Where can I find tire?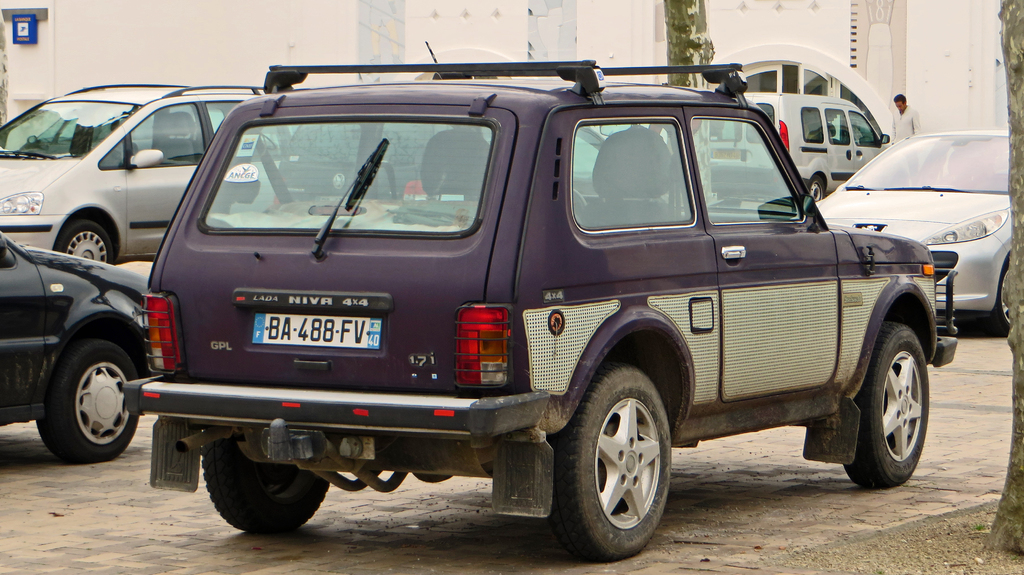
You can find it at 45 337 142 463.
